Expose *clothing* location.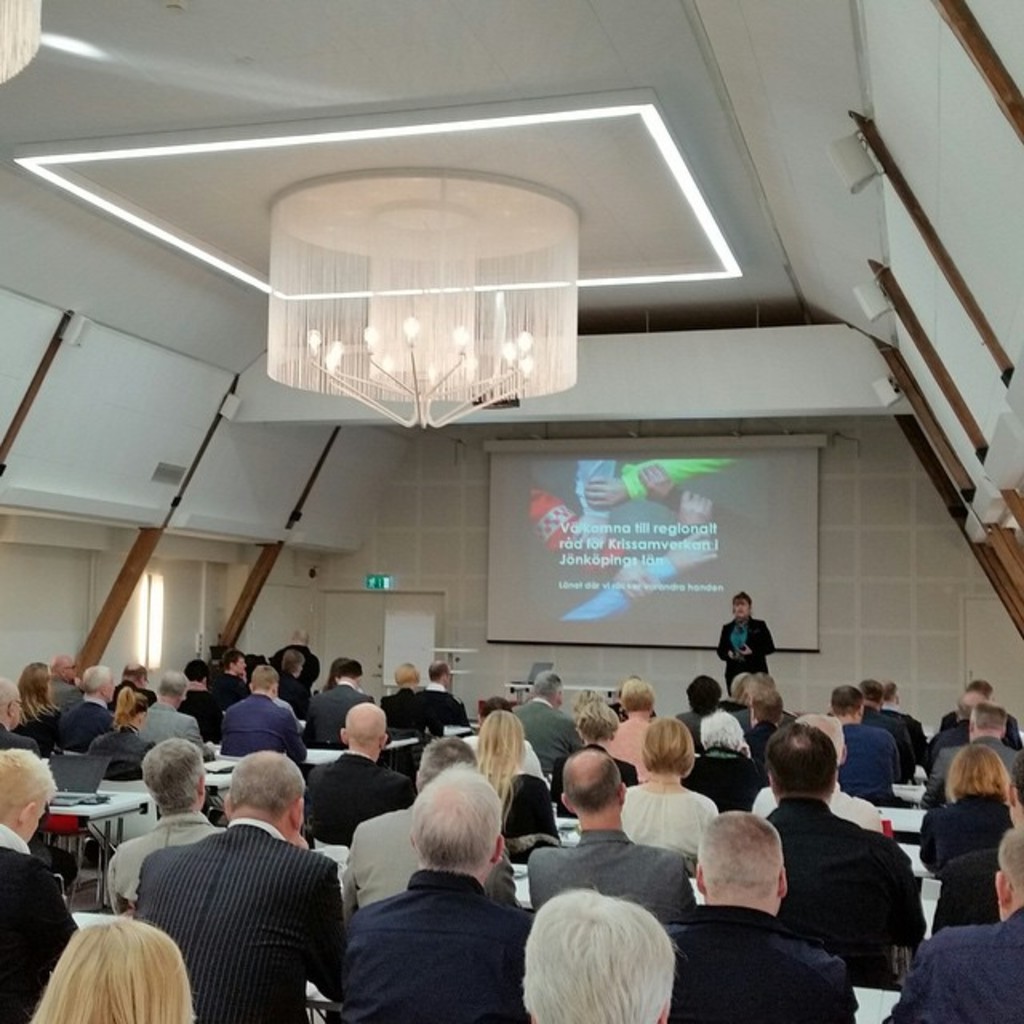
Exposed at (139,704,210,752).
